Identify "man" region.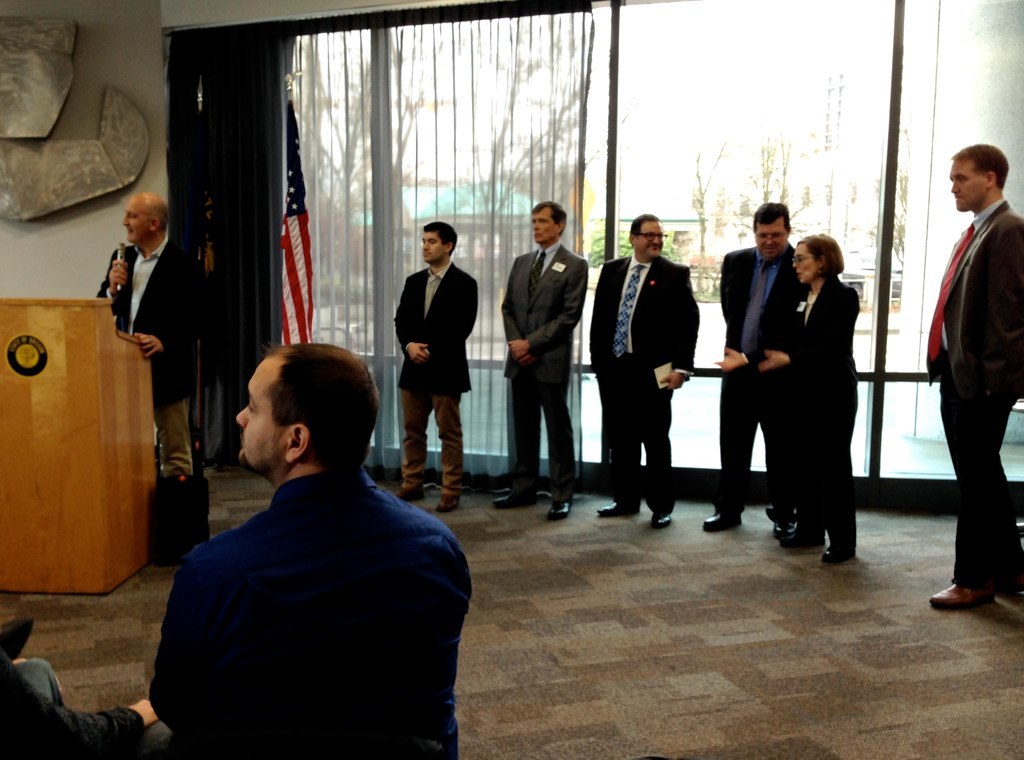
Region: locate(581, 202, 698, 526).
